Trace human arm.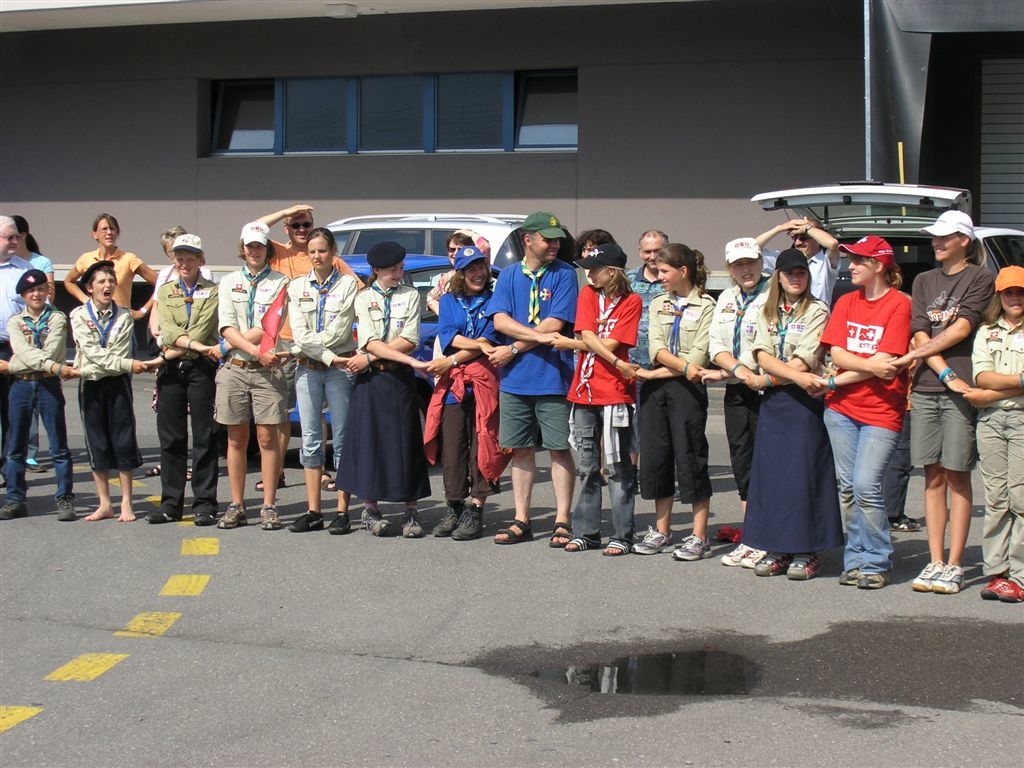
Traced to (344, 285, 420, 375).
